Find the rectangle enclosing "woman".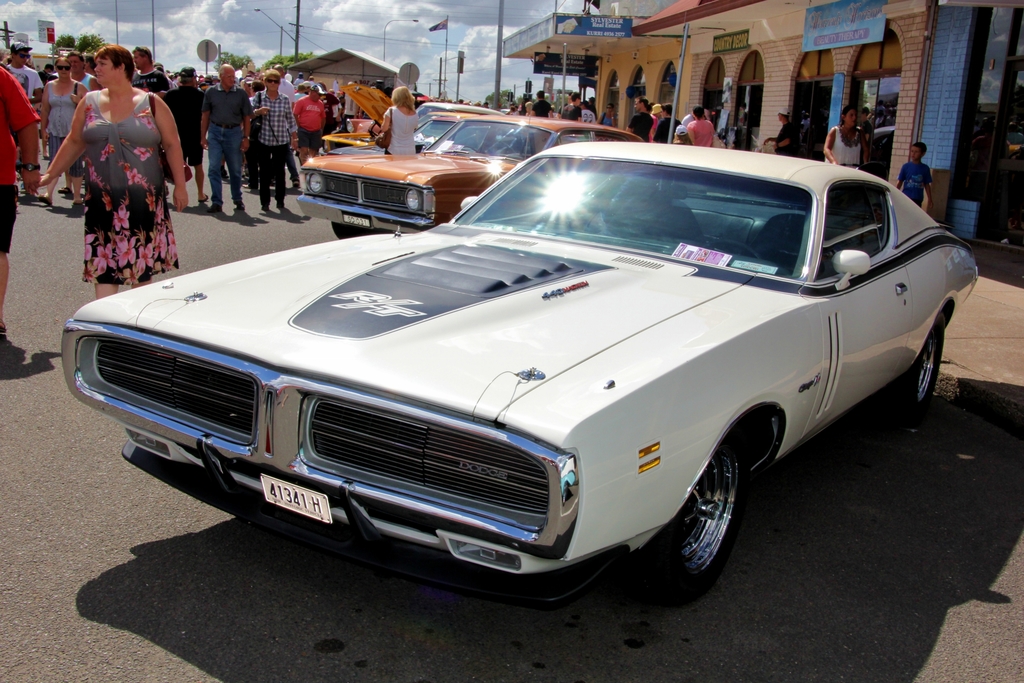
596 101 619 125.
